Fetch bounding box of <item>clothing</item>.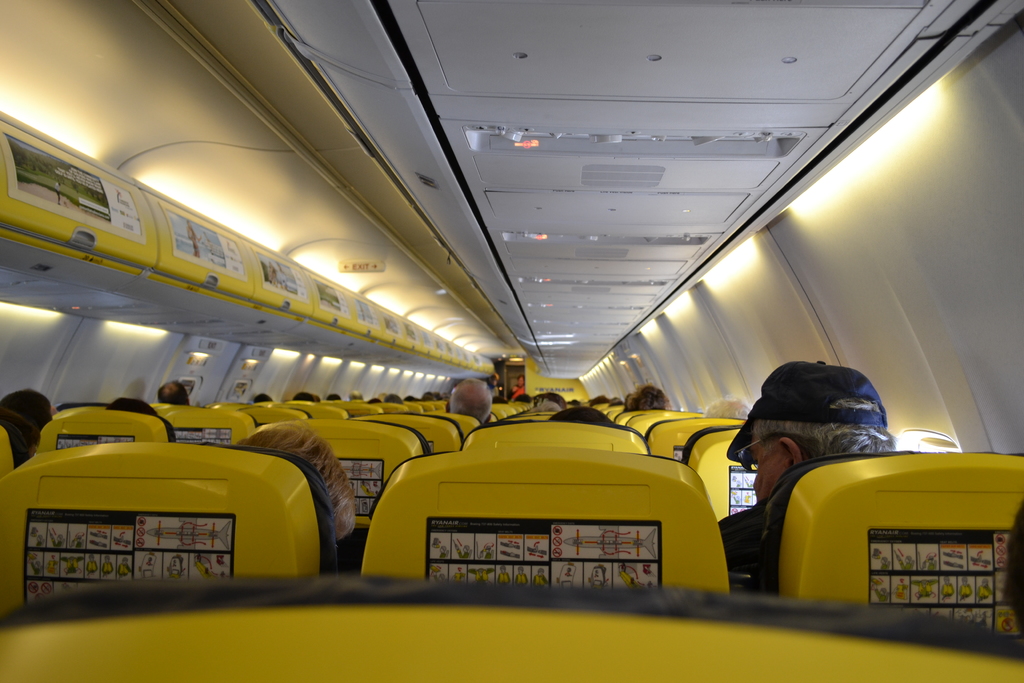
Bbox: [x1=28, y1=552, x2=41, y2=569].
